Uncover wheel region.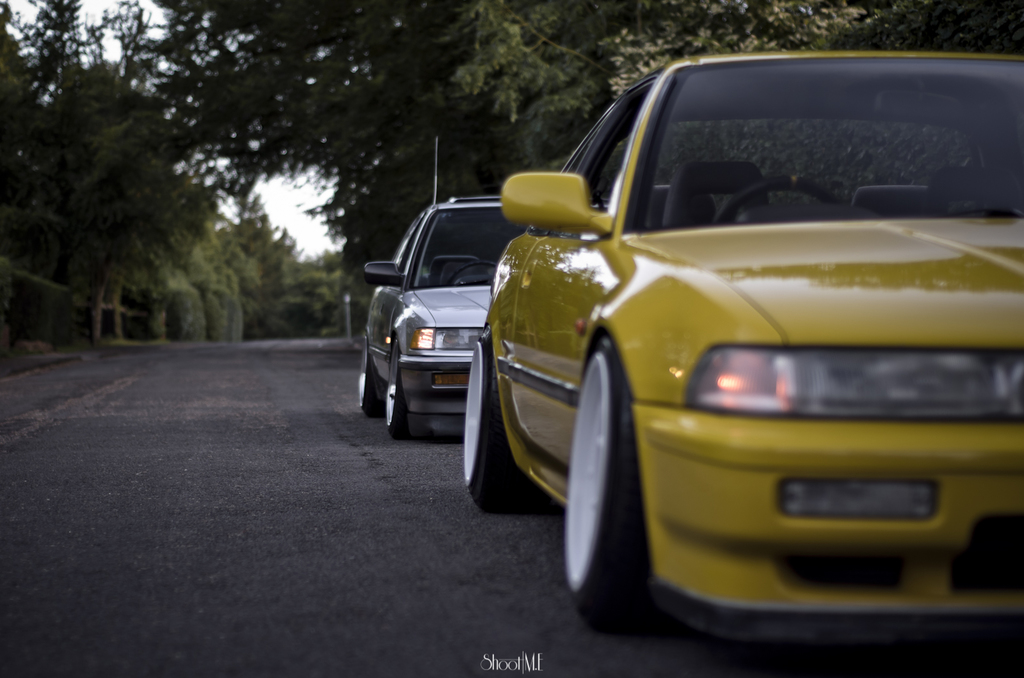
Uncovered: rect(460, 341, 544, 510).
